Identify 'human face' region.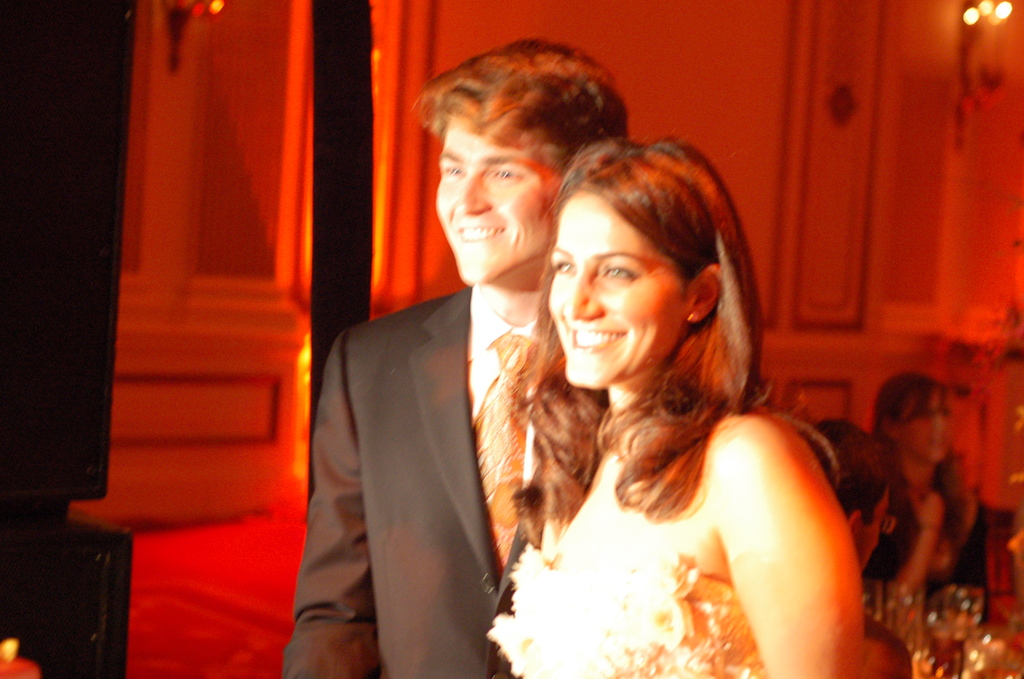
Region: bbox=[429, 120, 555, 284].
